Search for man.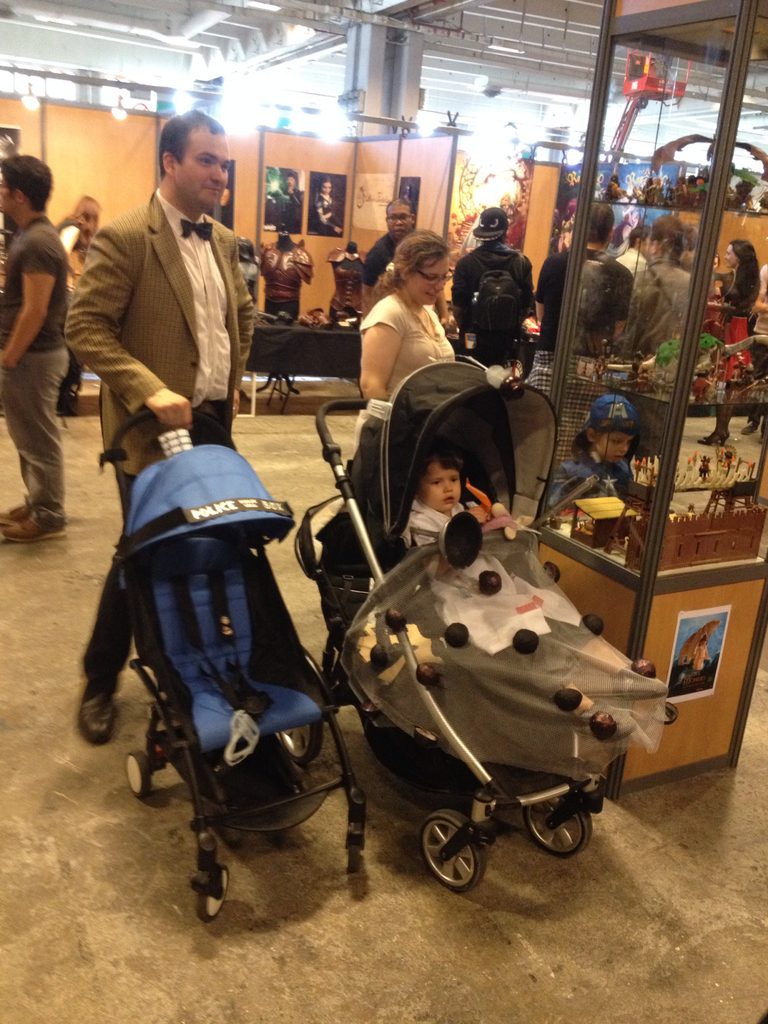
Found at 71 108 258 744.
